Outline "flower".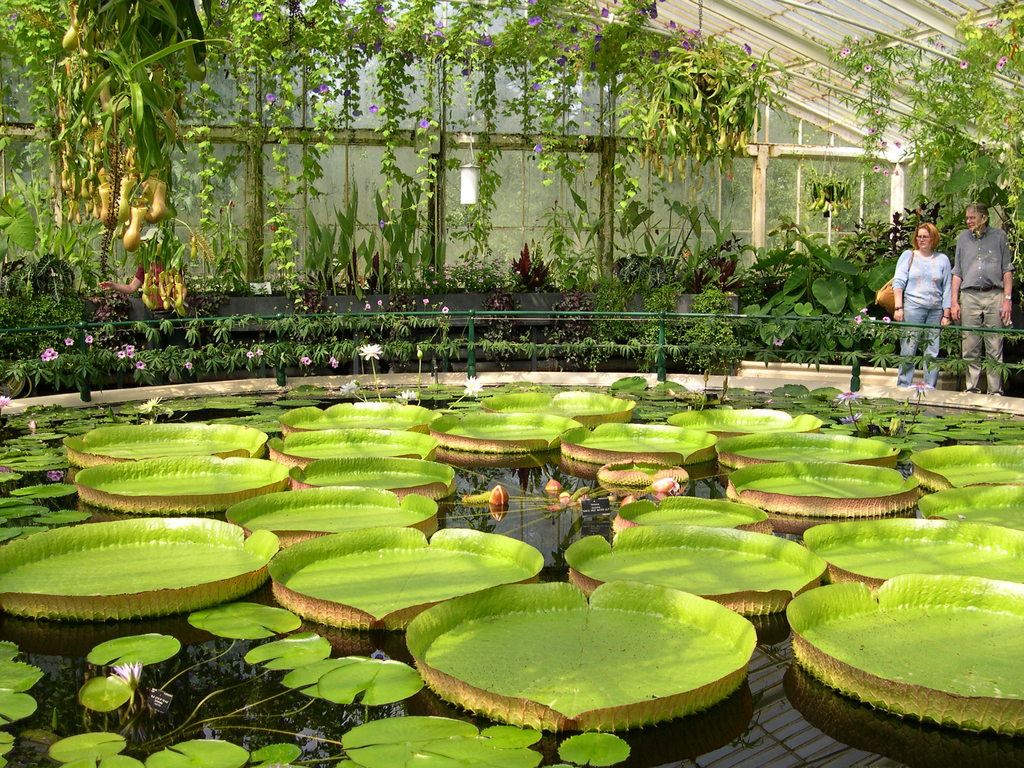
Outline: 847/47/851/53.
